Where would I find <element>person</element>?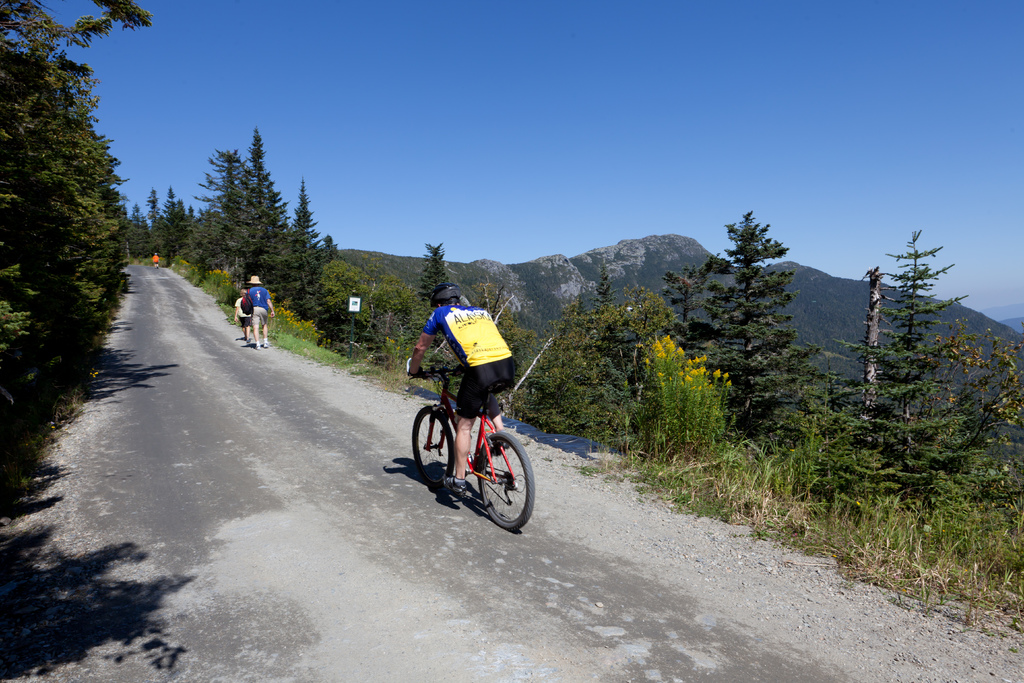
At [233,286,254,345].
